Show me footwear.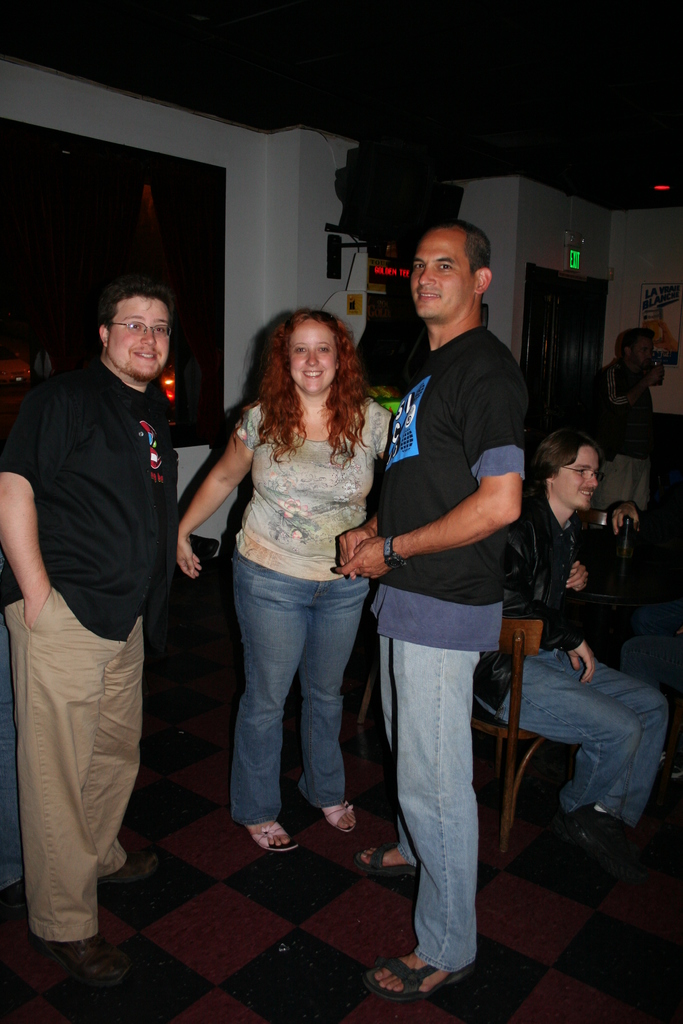
footwear is here: <bbox>359, 848, 418, 881</bbox>.
